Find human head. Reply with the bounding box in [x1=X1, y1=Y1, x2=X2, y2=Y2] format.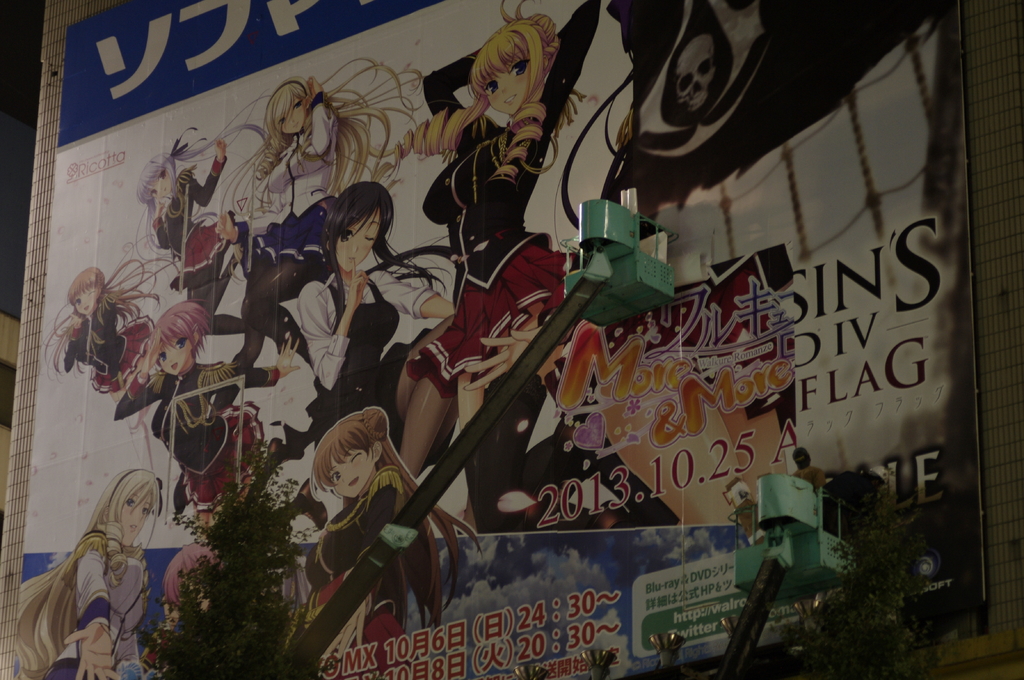
[x1=68, y1=266, x2=103, y2=322].
